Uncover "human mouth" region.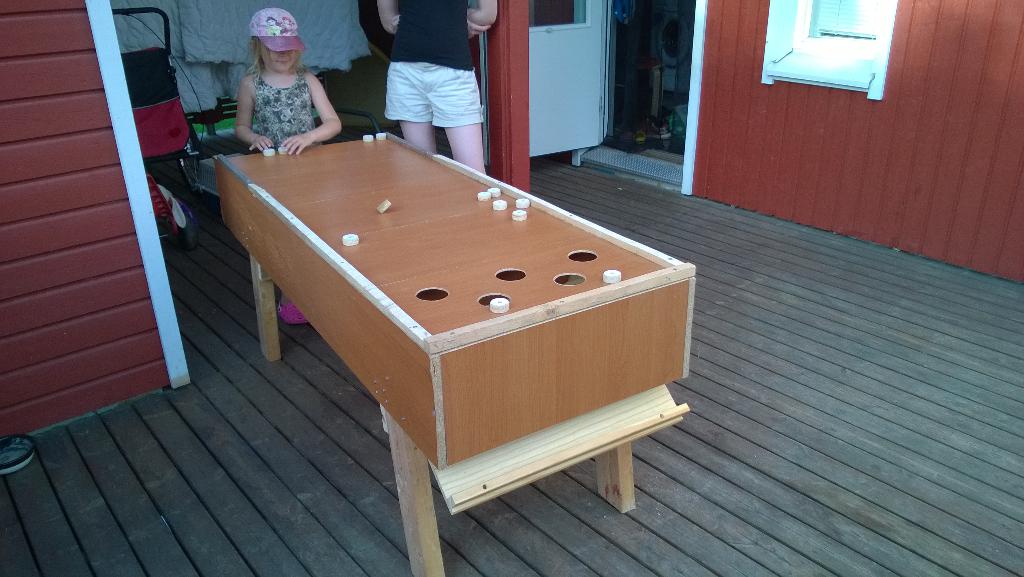
Uncovered: 275 60 291 65.
